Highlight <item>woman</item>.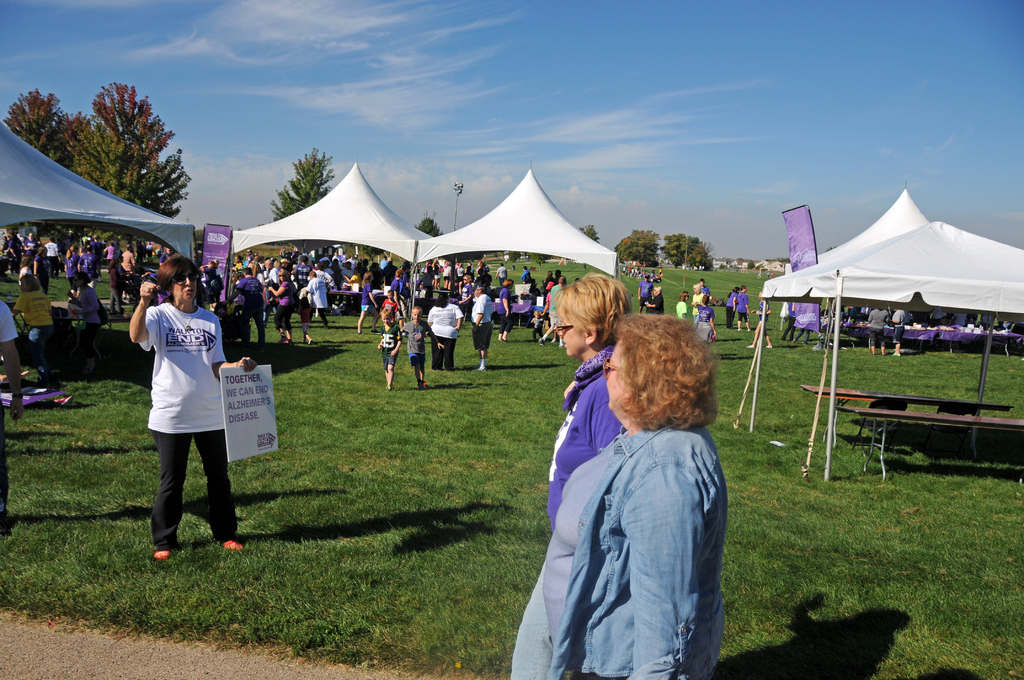
Highlighted region: crop(735, 286, 751, 330).
